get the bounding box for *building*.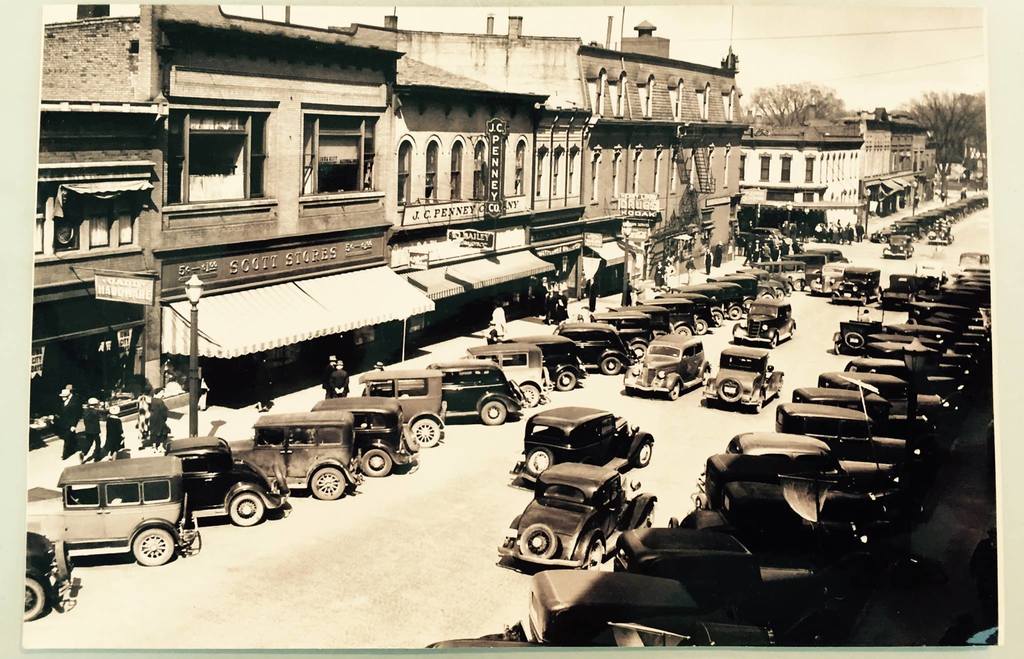
crop(14, 7, 748, 452).
